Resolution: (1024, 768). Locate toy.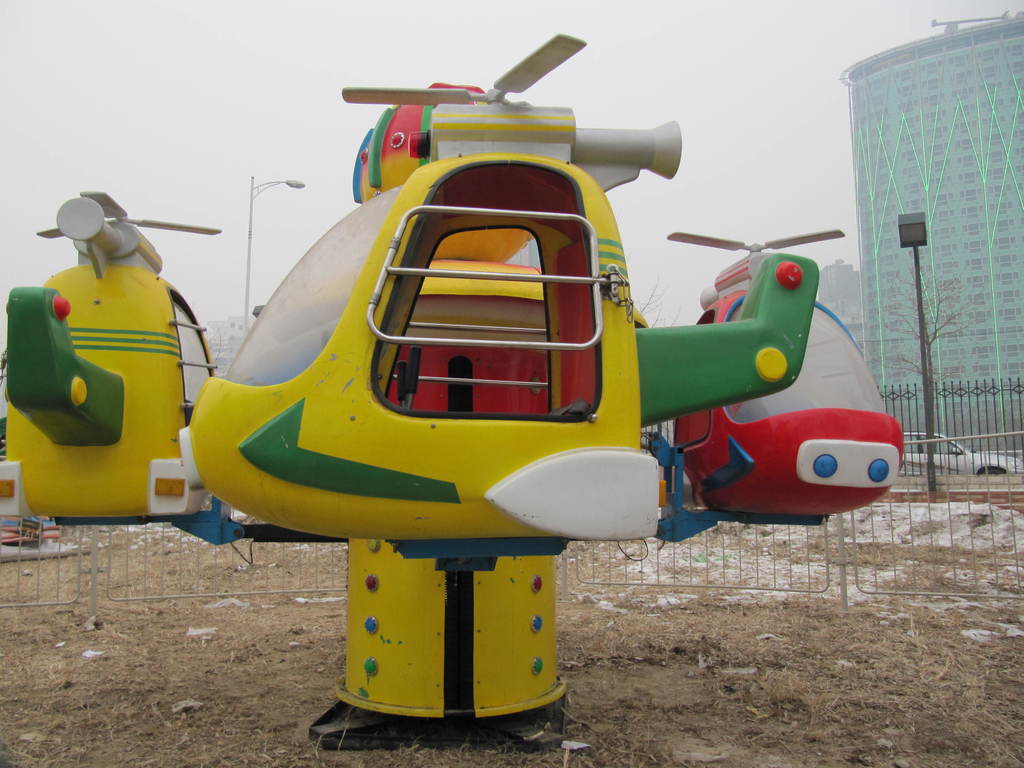
181/29/819/751.
